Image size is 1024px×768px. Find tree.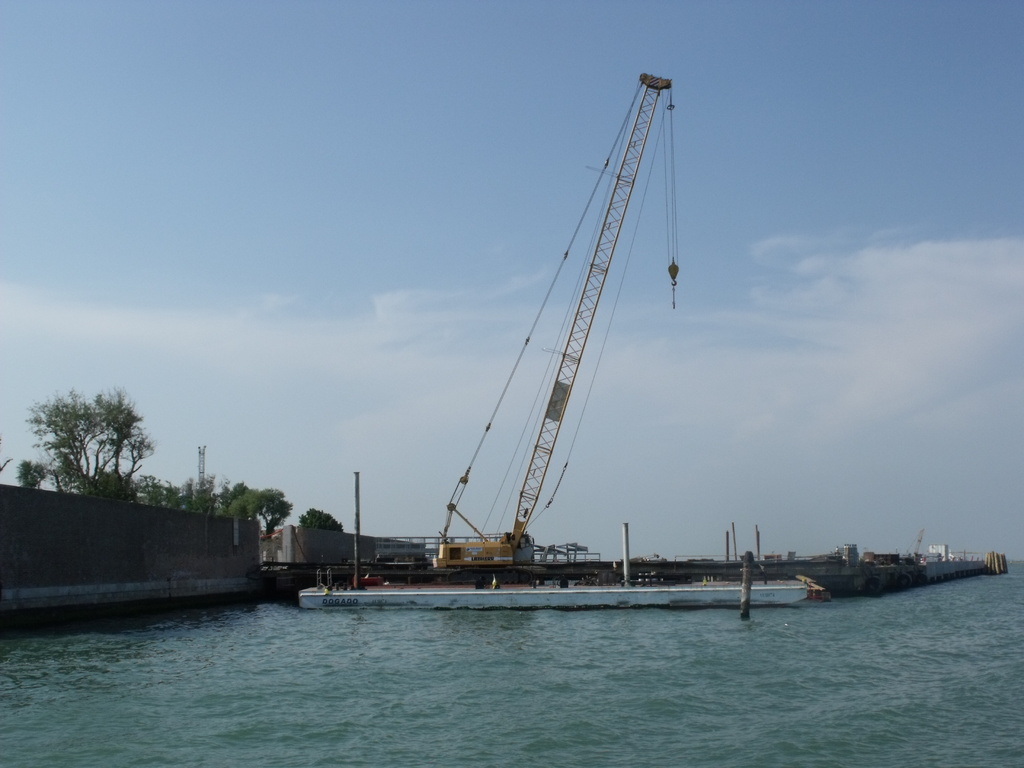
region(297, 508, 341, 529).
